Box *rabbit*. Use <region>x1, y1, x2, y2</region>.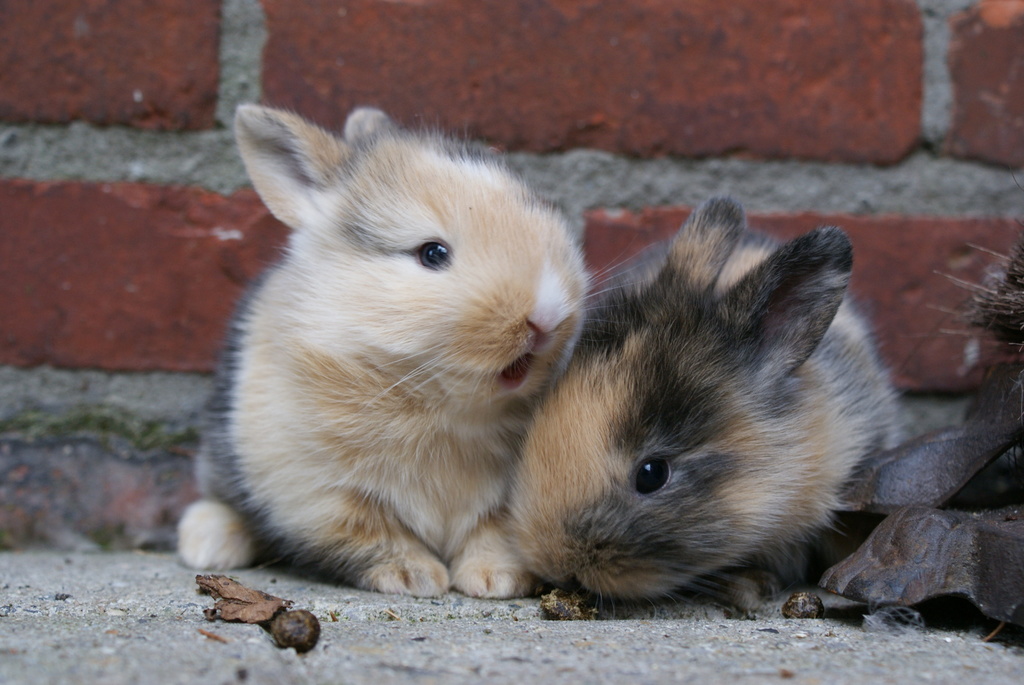
<region>503, 194, 916, 620</region>.
